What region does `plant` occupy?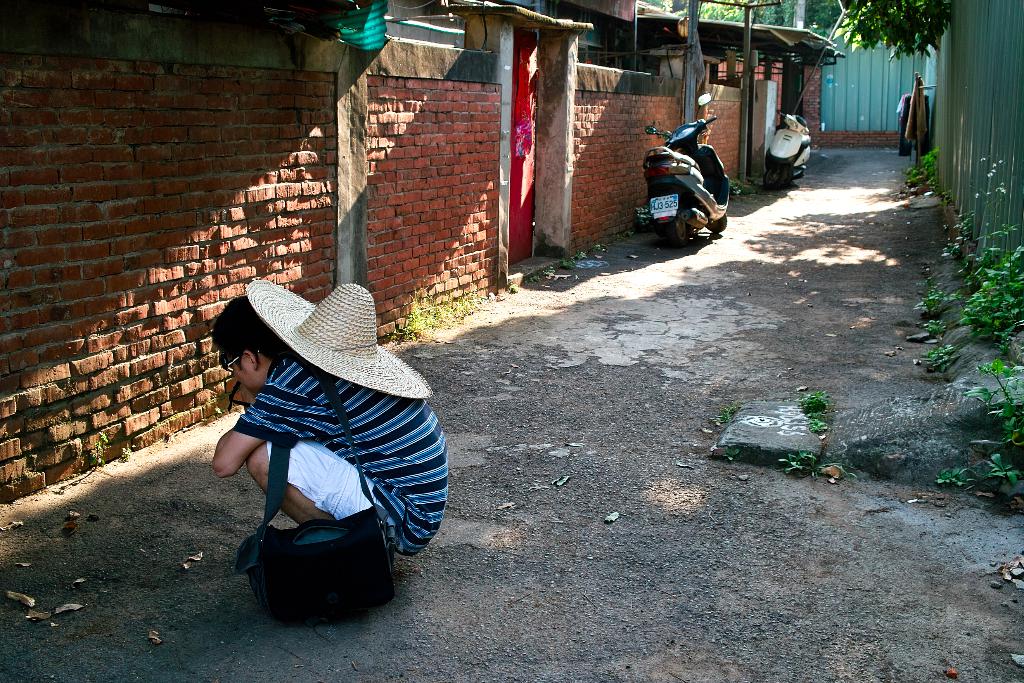
detection(954, 239, 1023, 348).
